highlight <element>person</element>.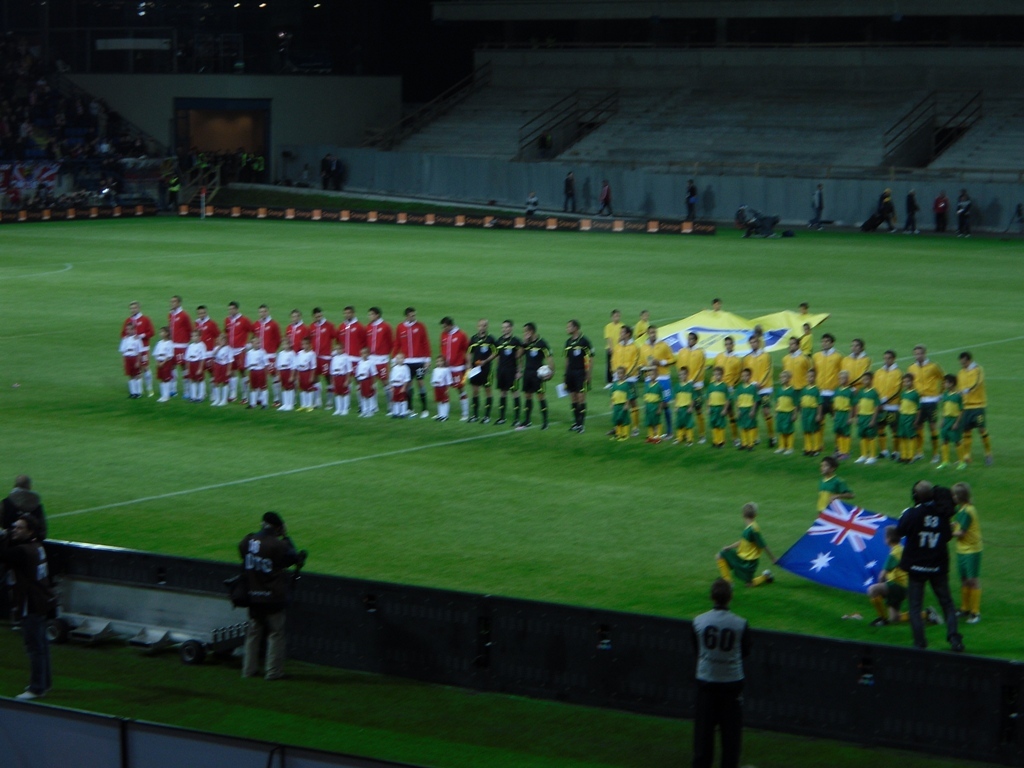
Highlighted region: BBox(272, 337, 297, 410).
